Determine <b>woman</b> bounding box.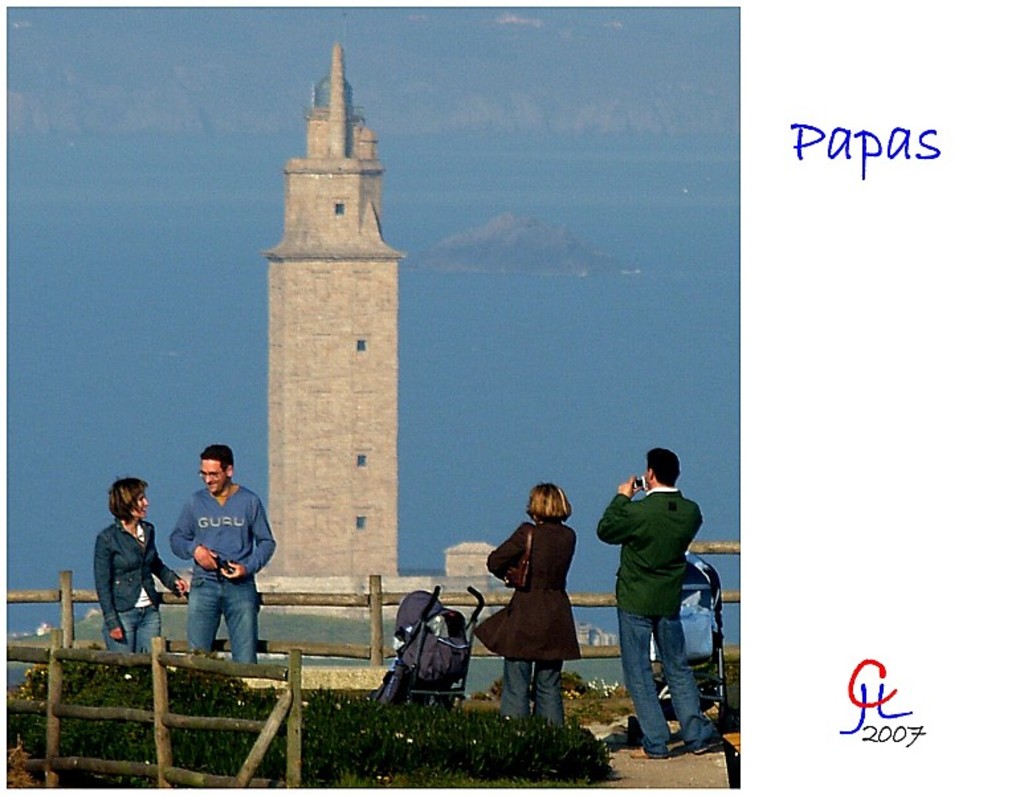
Determined: crop(93, 481, 191, 652).
